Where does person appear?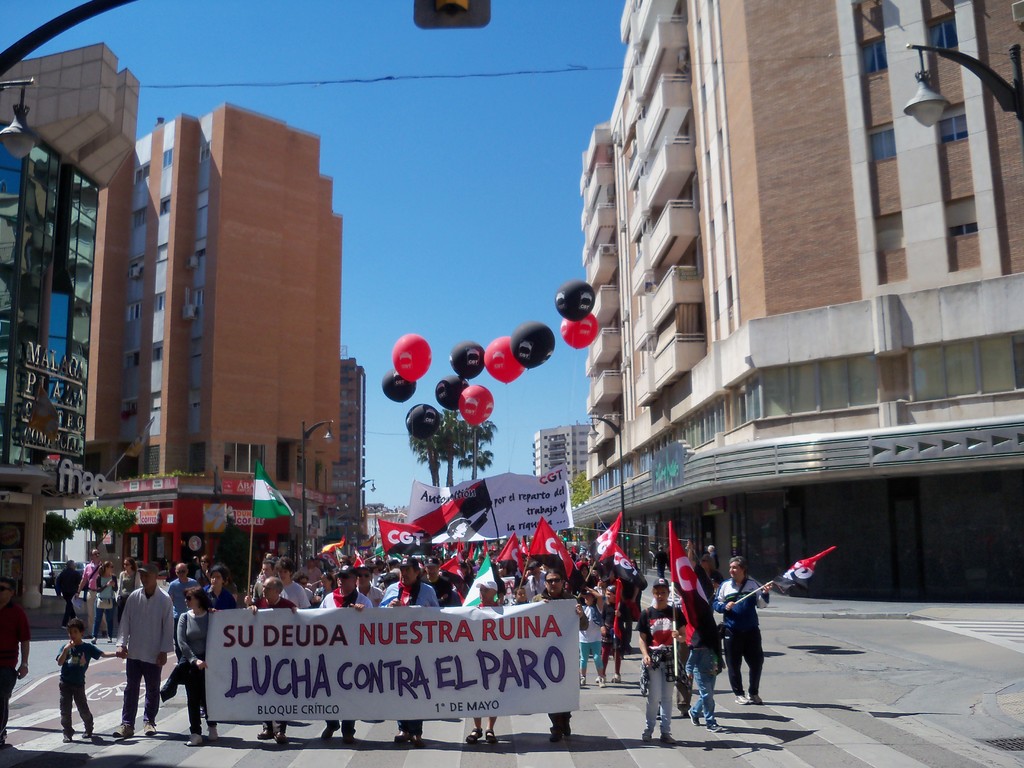
Appears at locate(385, 559, 399, 570).
